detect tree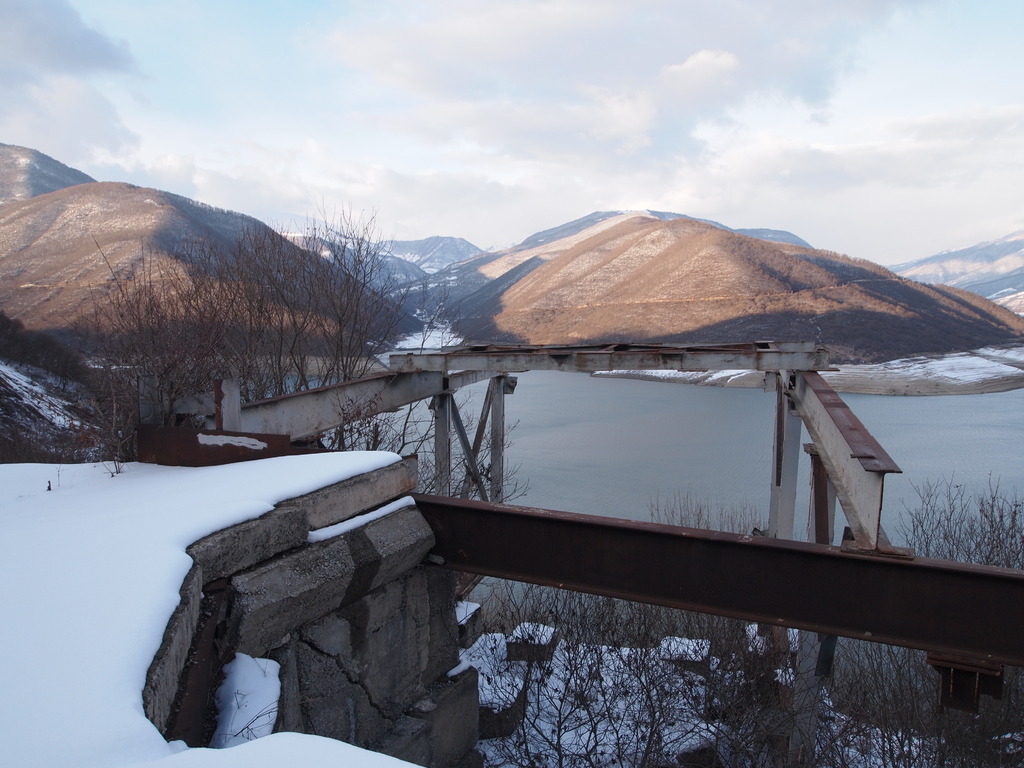
select_region(79, 204, 440, 466)
